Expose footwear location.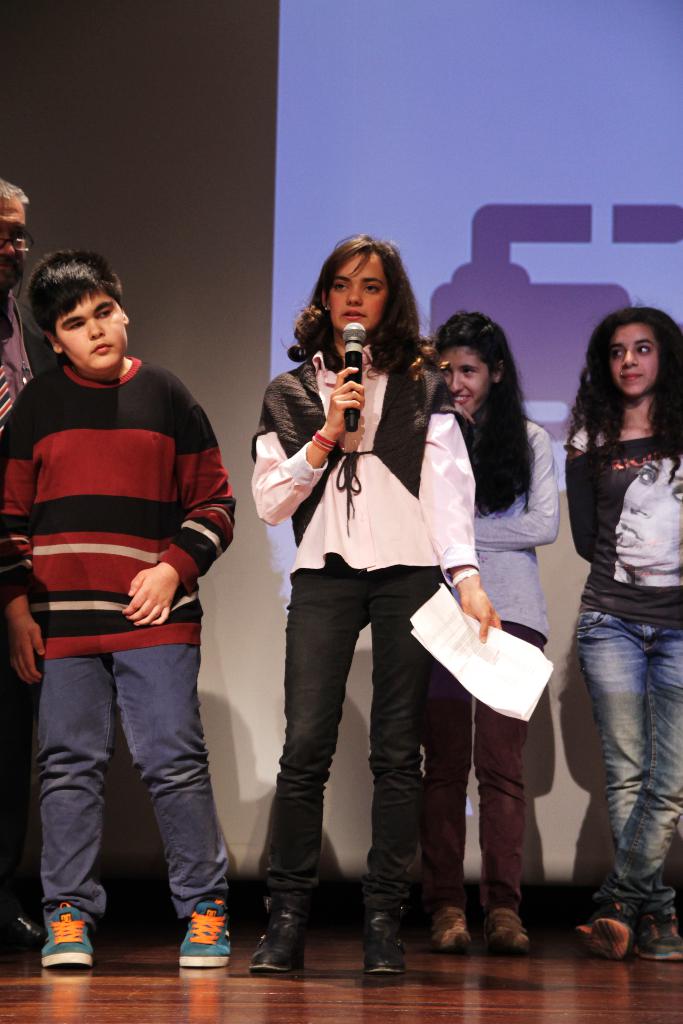
Exposed at Rect(181, 893, 235, 970).
